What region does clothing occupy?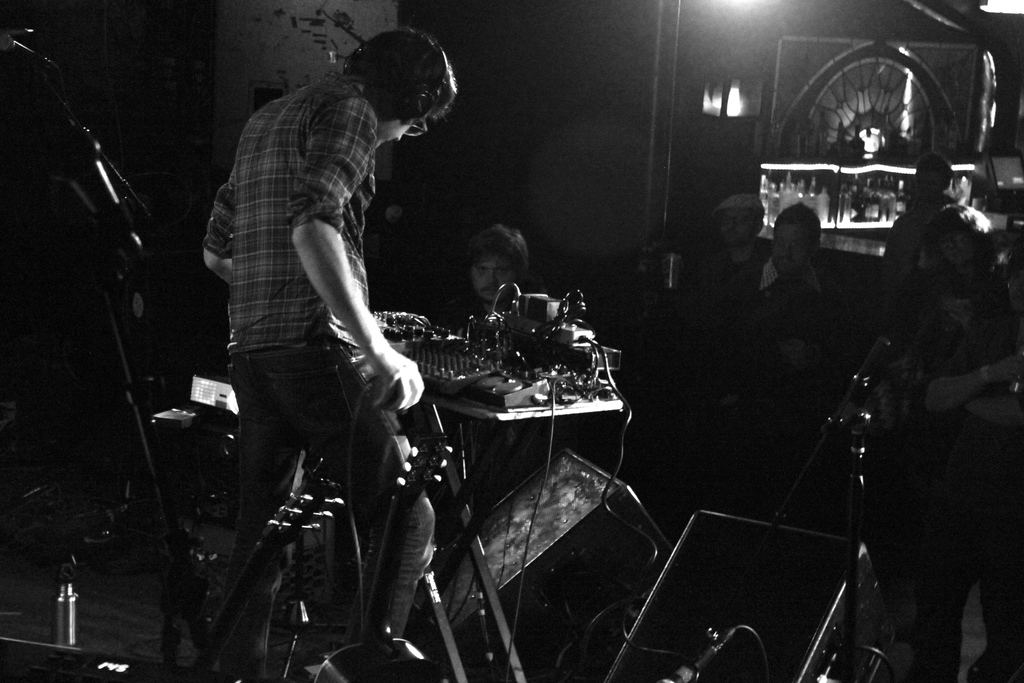
rect(188, 35, 456, 550).
